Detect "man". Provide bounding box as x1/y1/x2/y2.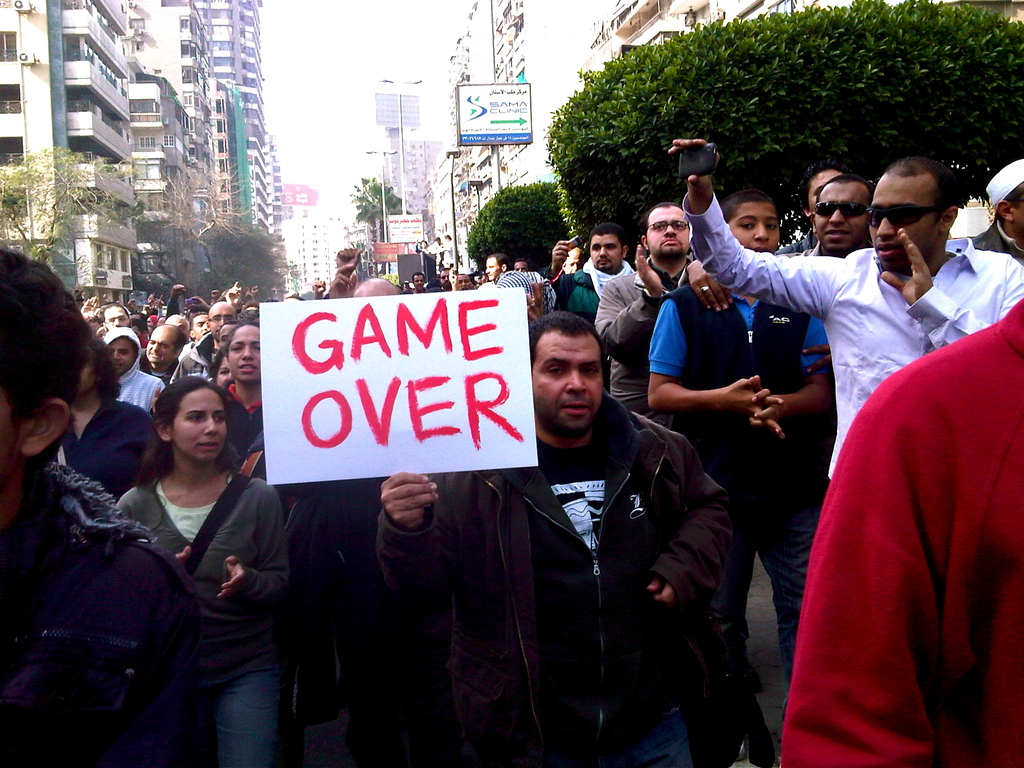
166/298/237/397.
